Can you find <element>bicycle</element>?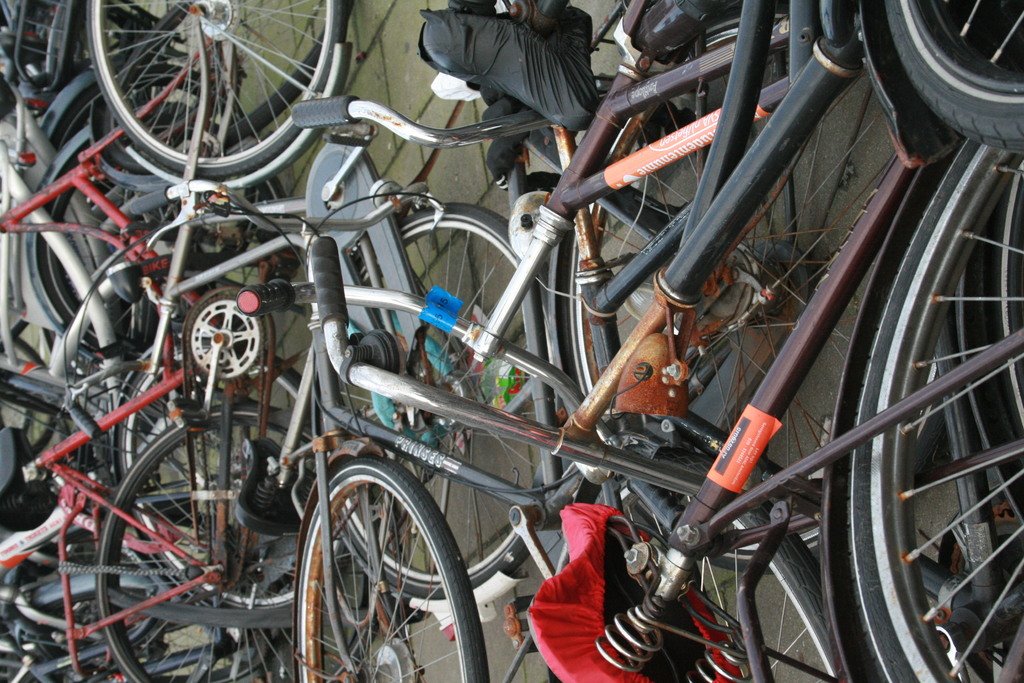
Yes, bounding box: BBox(0, 357, 360, 622).
